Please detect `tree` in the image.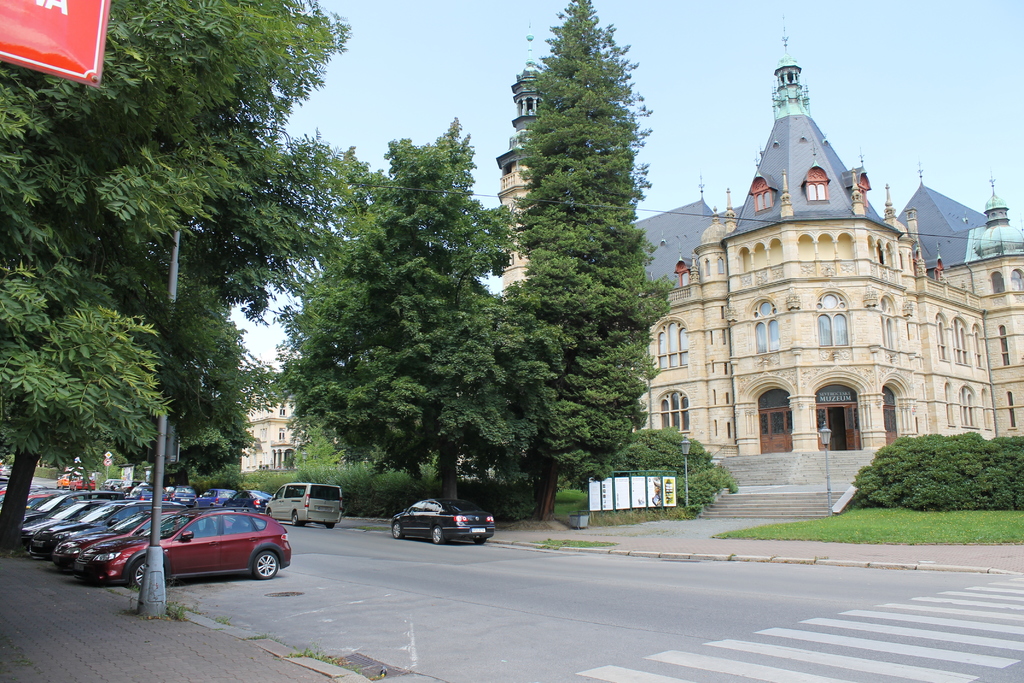
detection(265, 107, 551, 529).
